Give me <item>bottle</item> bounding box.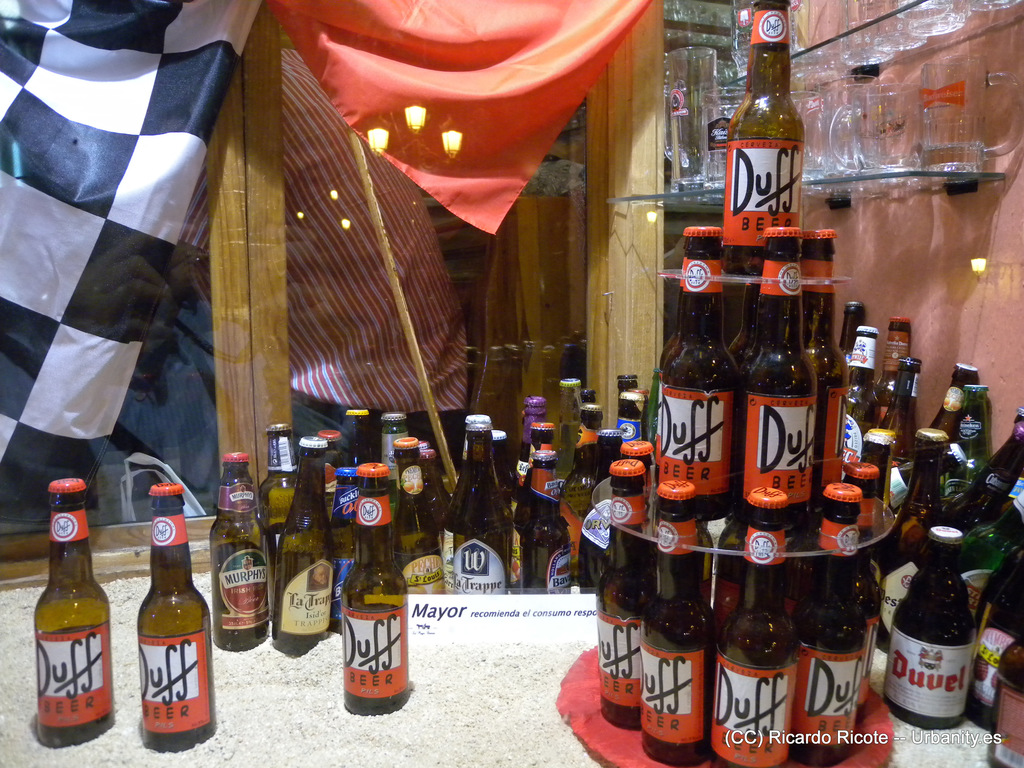
525:449:577:596.
